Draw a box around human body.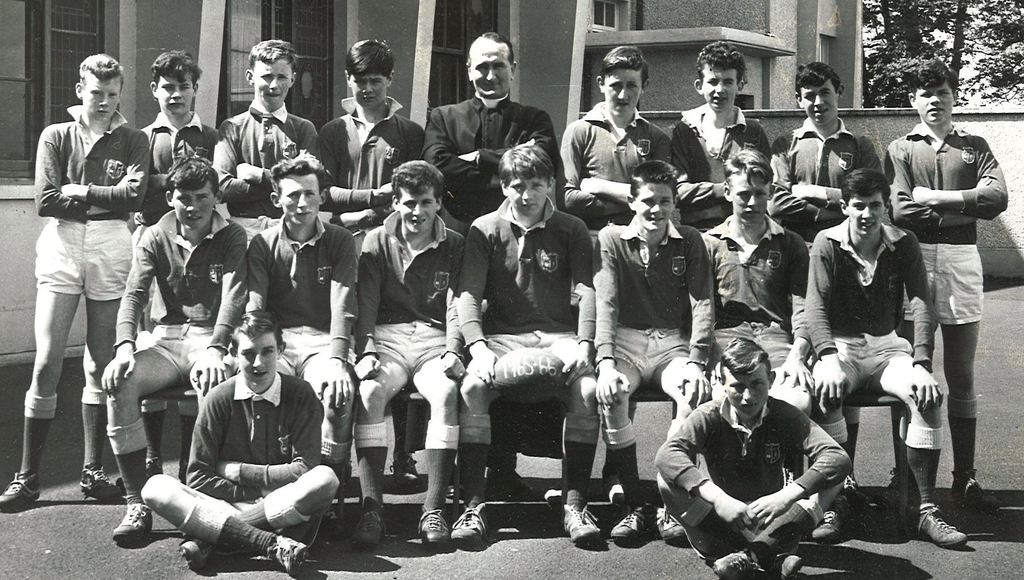
pyautogui.locateOnScreen(365, 201, 458, 547).
